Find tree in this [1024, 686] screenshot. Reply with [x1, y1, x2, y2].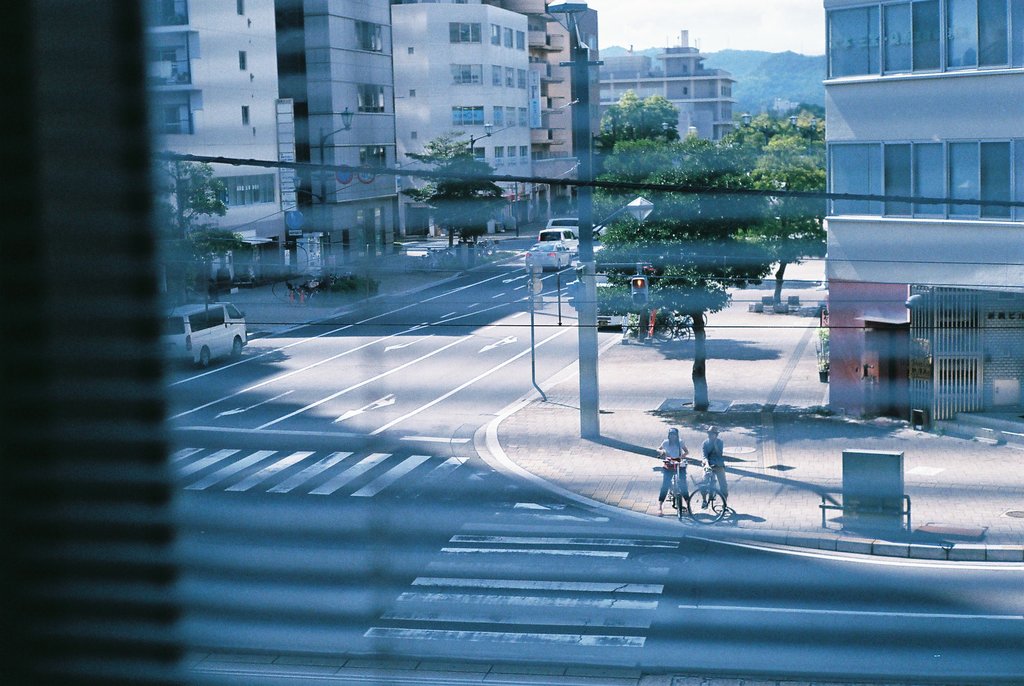
[579, 137, 771, 409].
